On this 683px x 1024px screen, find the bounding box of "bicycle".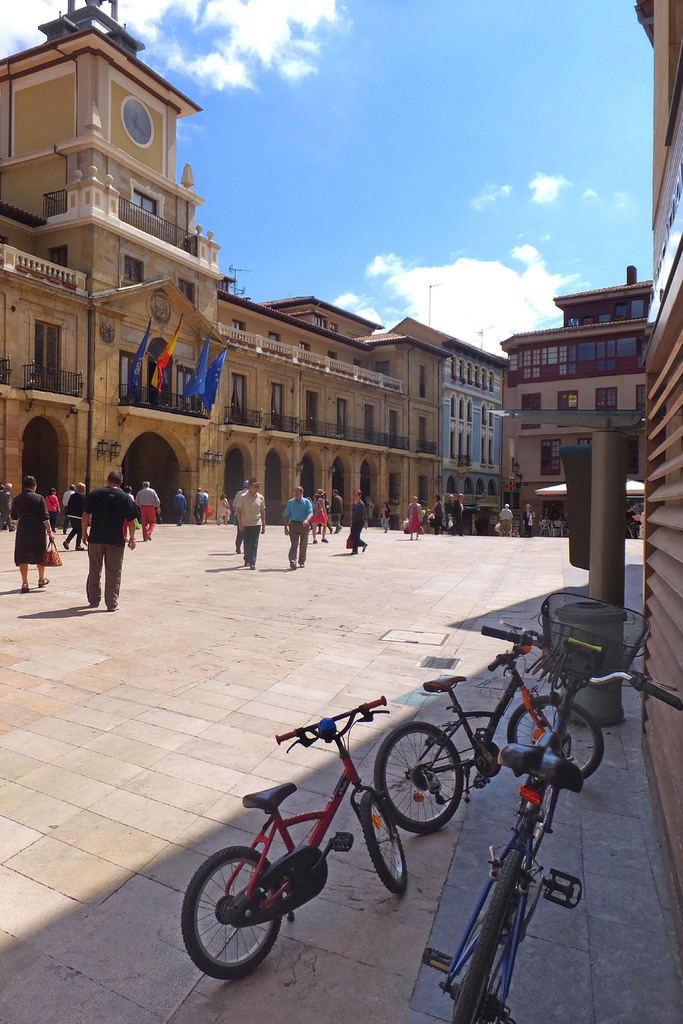
Bounding box: left=373, top=629, right=606, bottom=837.
